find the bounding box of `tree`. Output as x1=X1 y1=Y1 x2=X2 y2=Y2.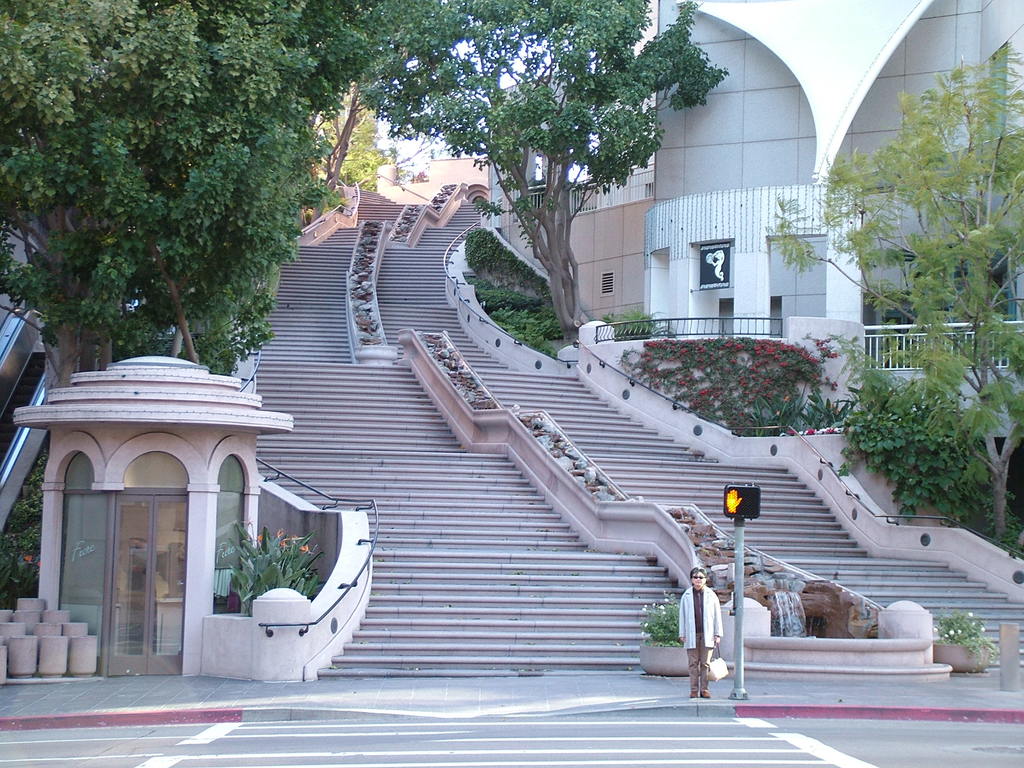
x1=806 y1=0 x2=1020 y2=569.
